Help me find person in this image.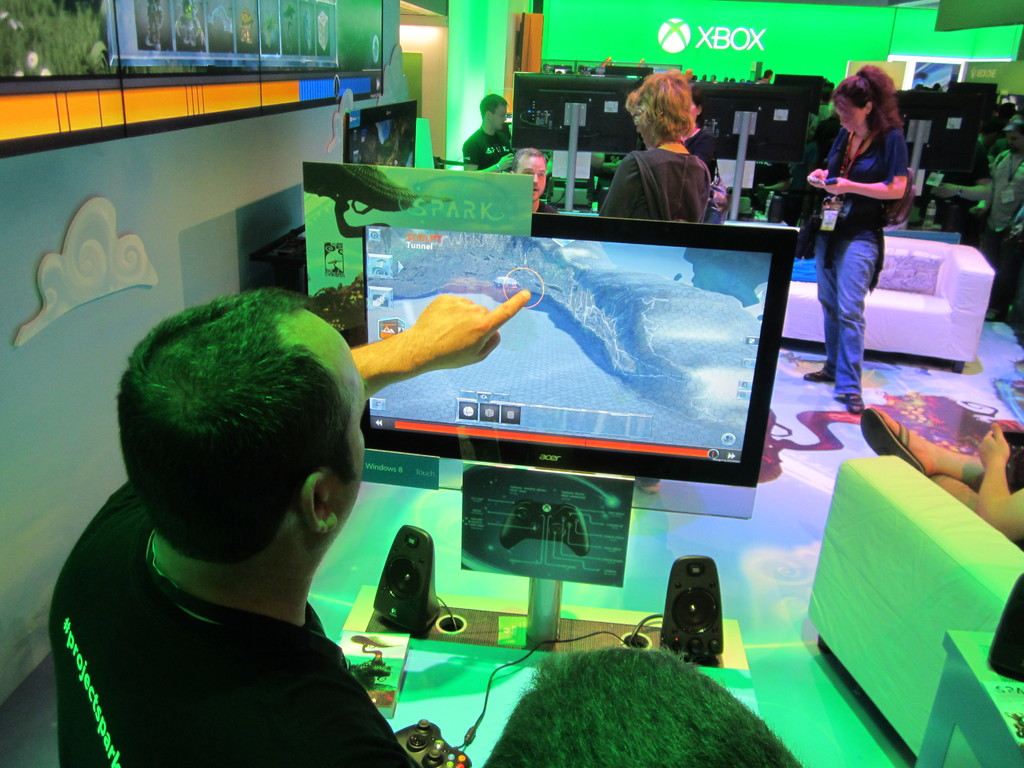
Found it: BBox(756, 67, 772, 83).
